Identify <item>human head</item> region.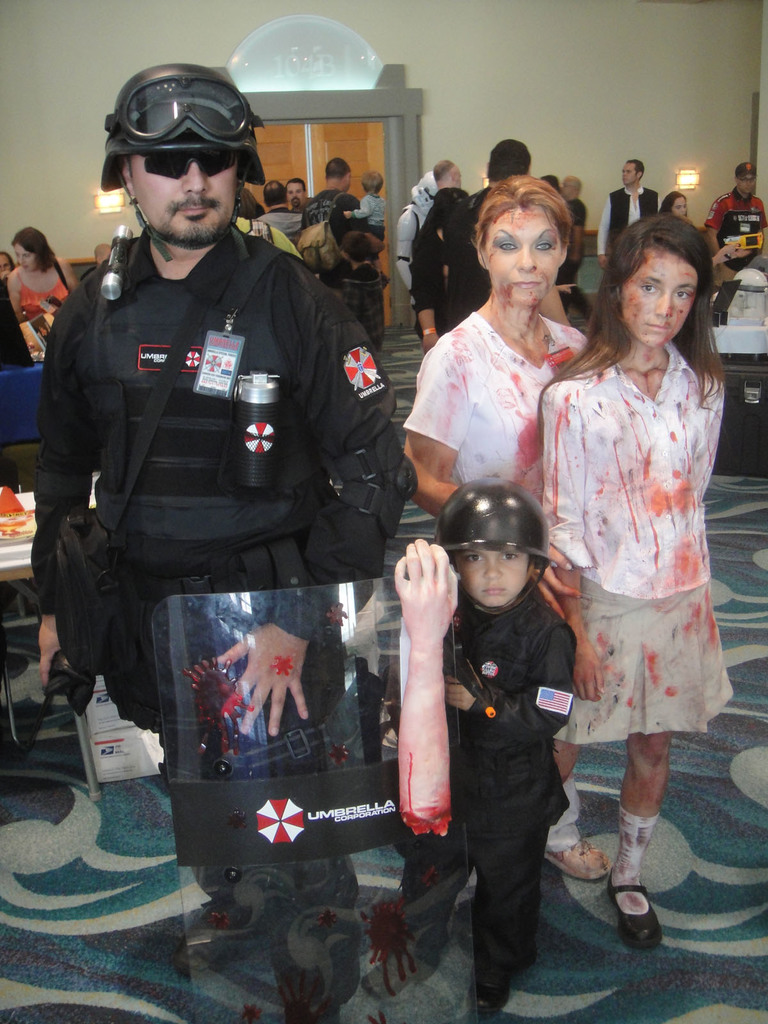
Region: detection(291, 179, 308, 205).
